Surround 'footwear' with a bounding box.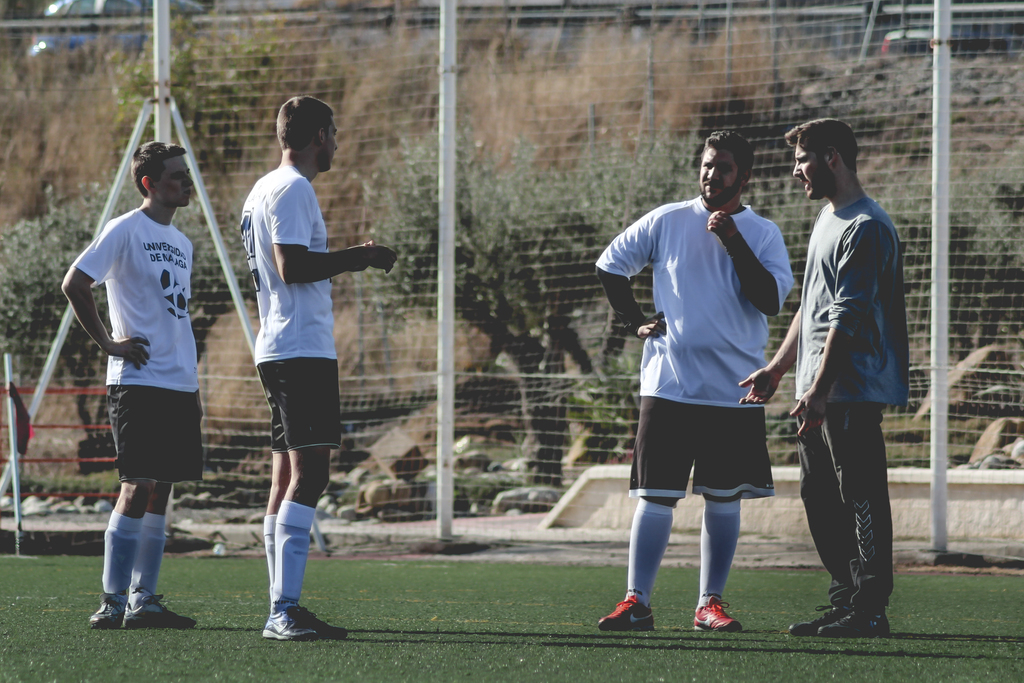
{"left": 818, "top": 607, "right": 896, "bottom": 640}.
